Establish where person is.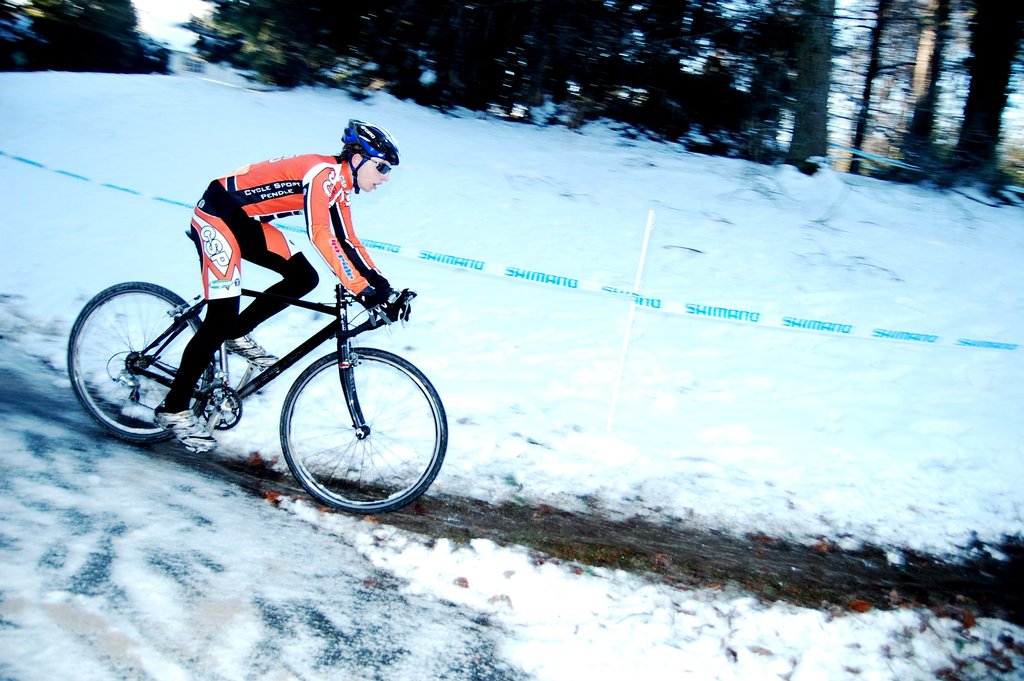
Established at (left=148, top=115, right=416, bottom=461).
